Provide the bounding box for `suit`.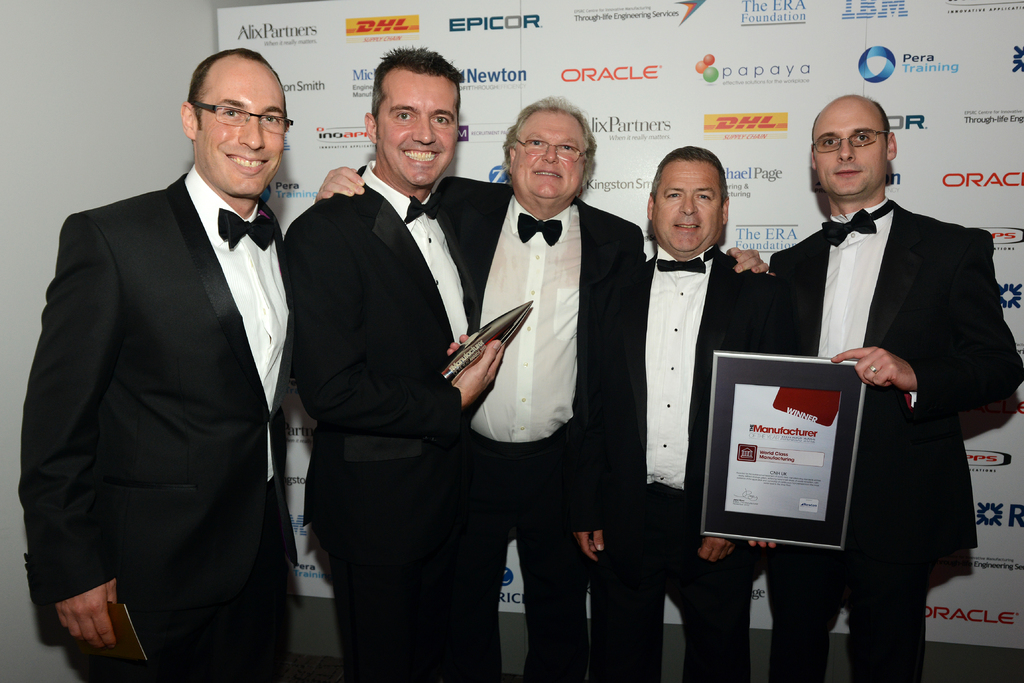
select_region(565, 247, 794, 682).
